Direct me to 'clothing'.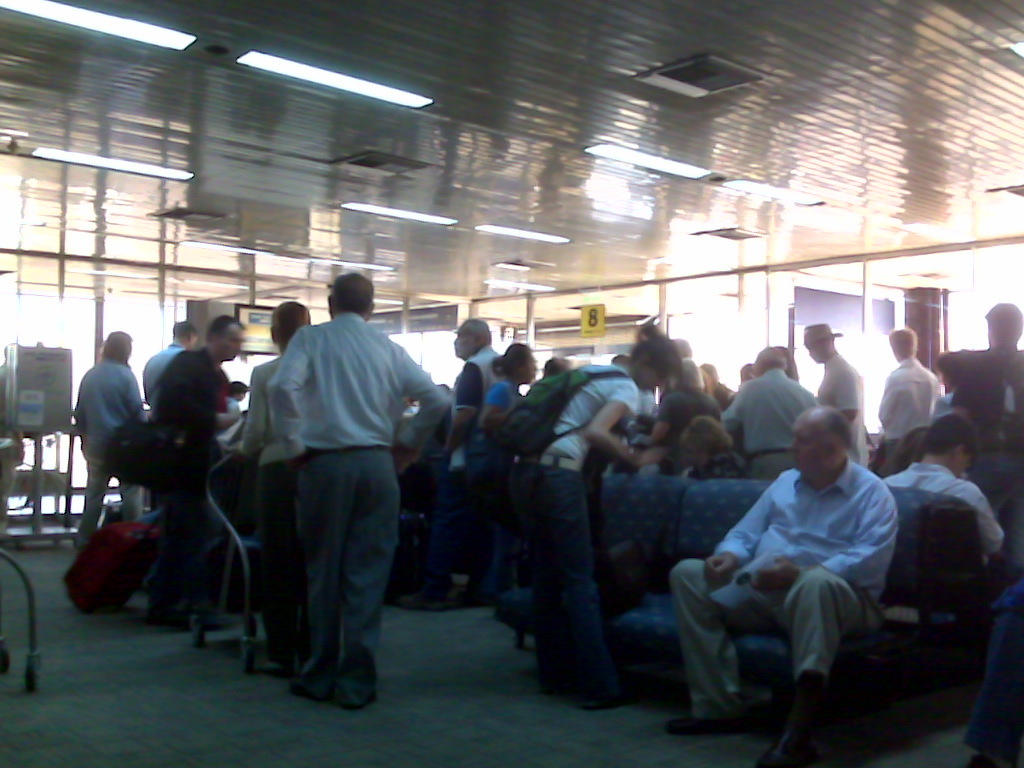
Direction: (left=814, top=352, right=869, bottom=458).
